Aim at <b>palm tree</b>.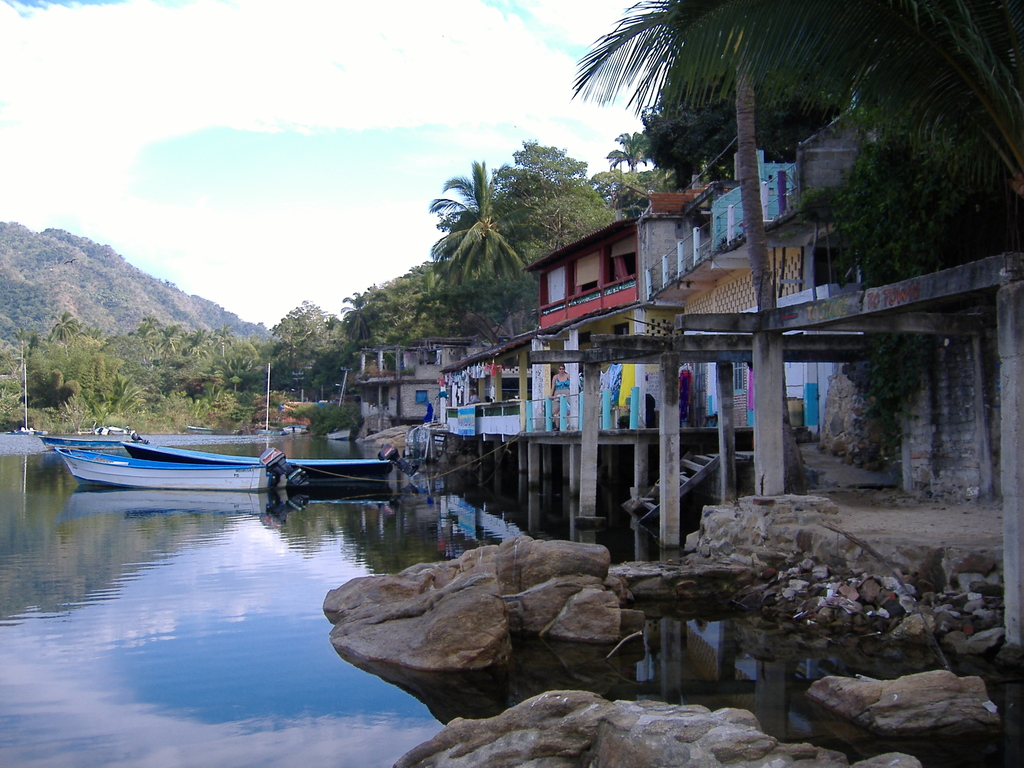
Aimed at <region>54, 335, 126, 435</region>.
